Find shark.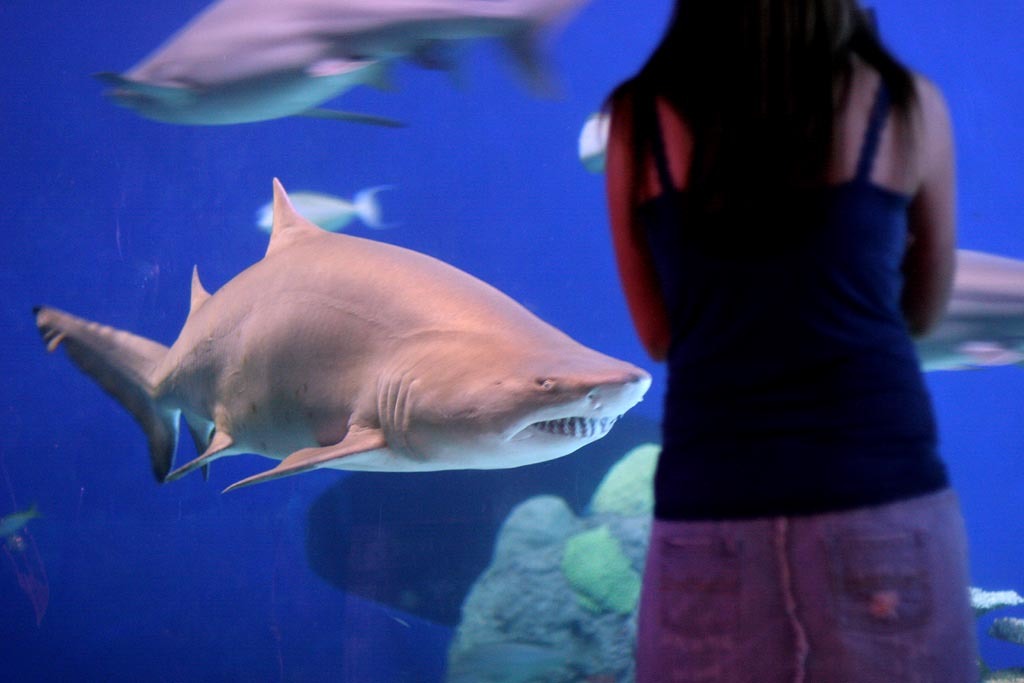
{"x1": 30, "y1": 172, "x2": 652, "y2": 497}.
